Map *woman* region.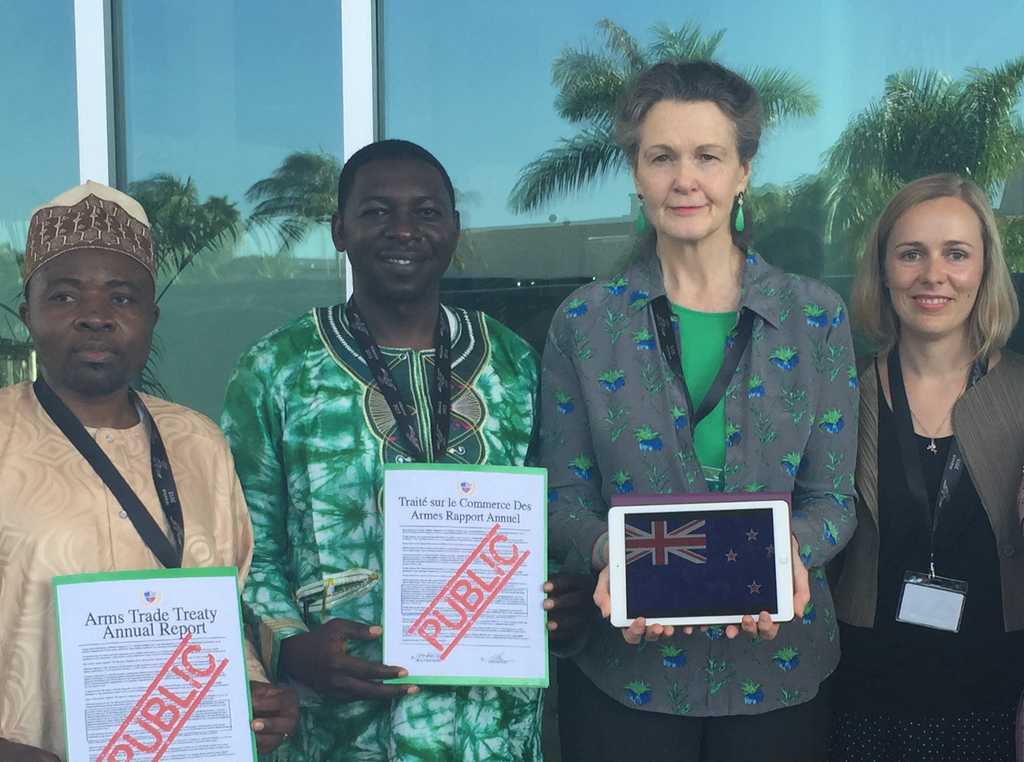
Mapped to [left=540, top=85, right=854, bottom=761].
